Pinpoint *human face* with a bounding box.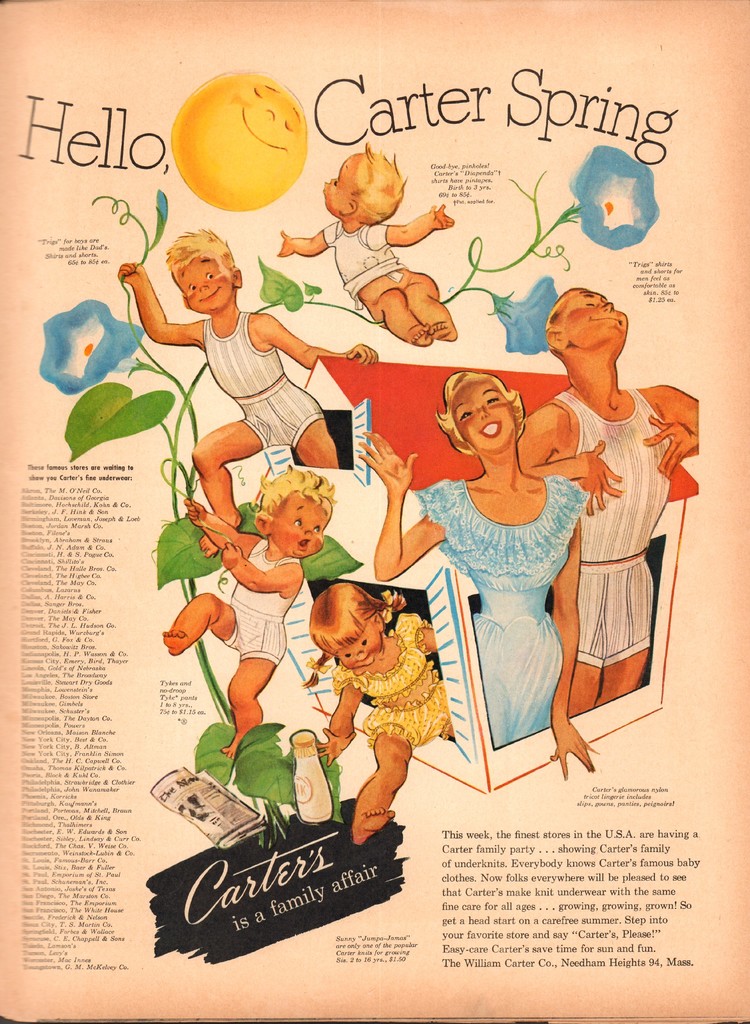
(183,252,233,312).
